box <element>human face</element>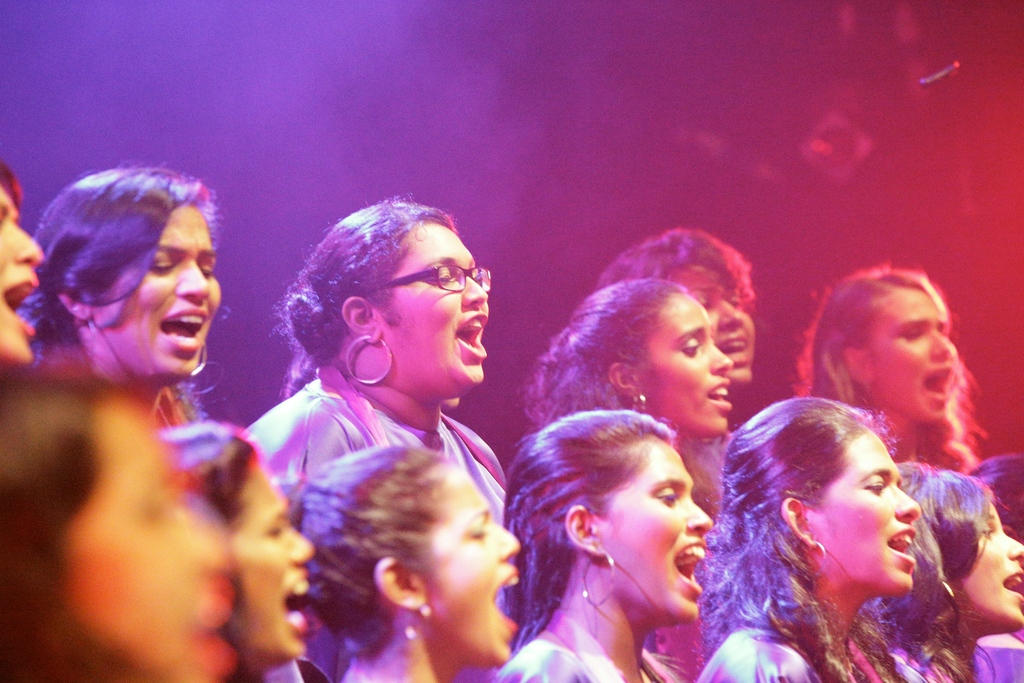
(223, 467, 317, 657)
